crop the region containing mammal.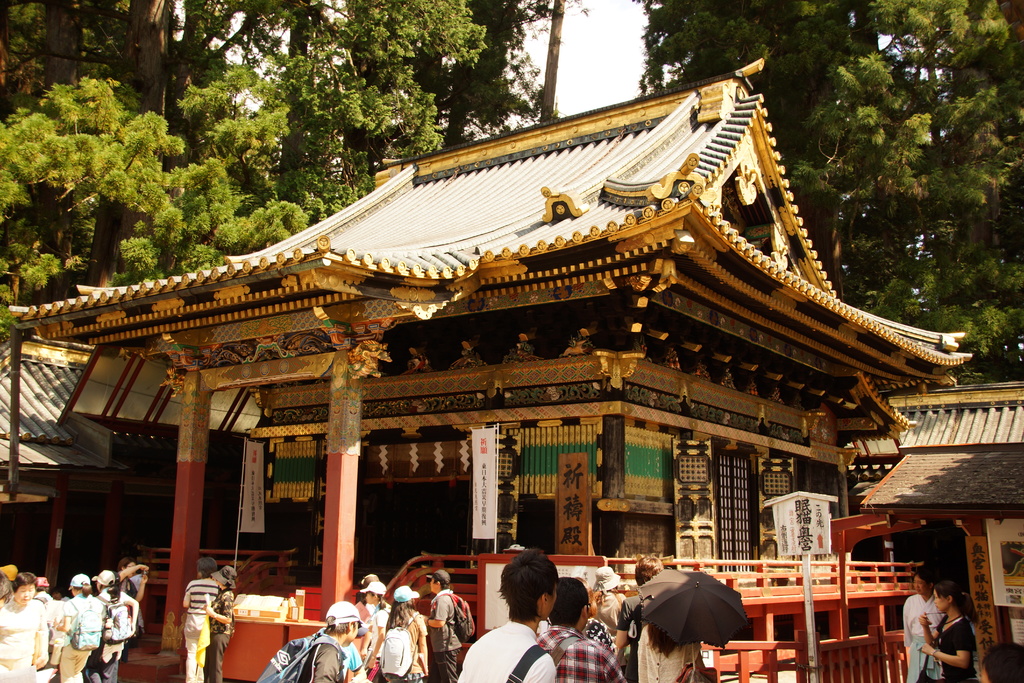
Crop region: (211, 563, 235, 682).
